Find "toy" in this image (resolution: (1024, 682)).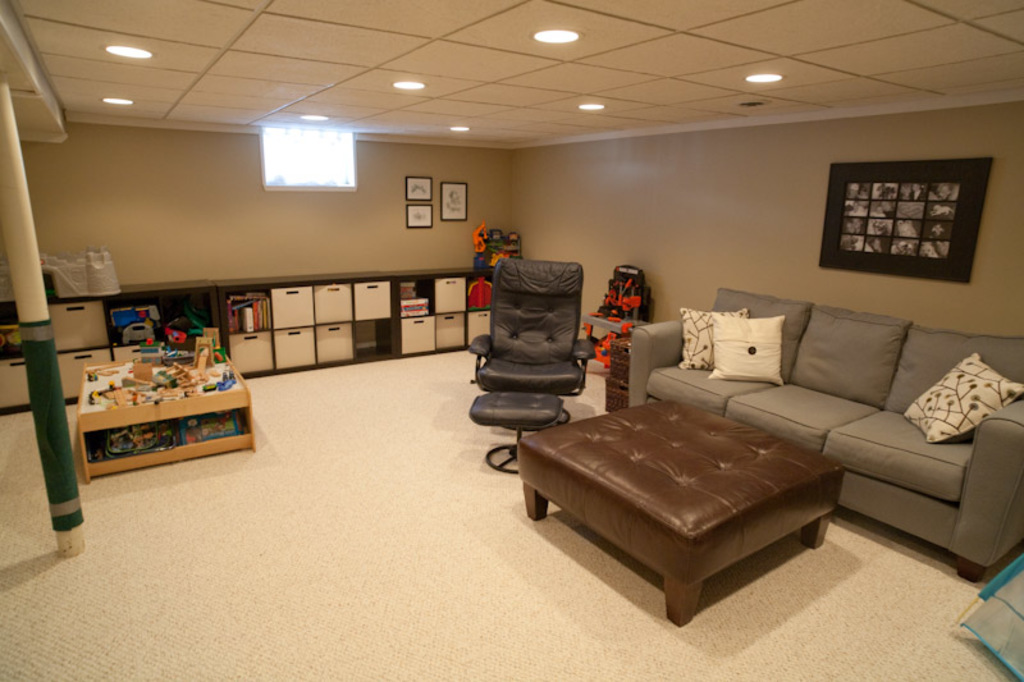
{"left": 123, "top": 326, "right": 154, "bottom": 339}.
